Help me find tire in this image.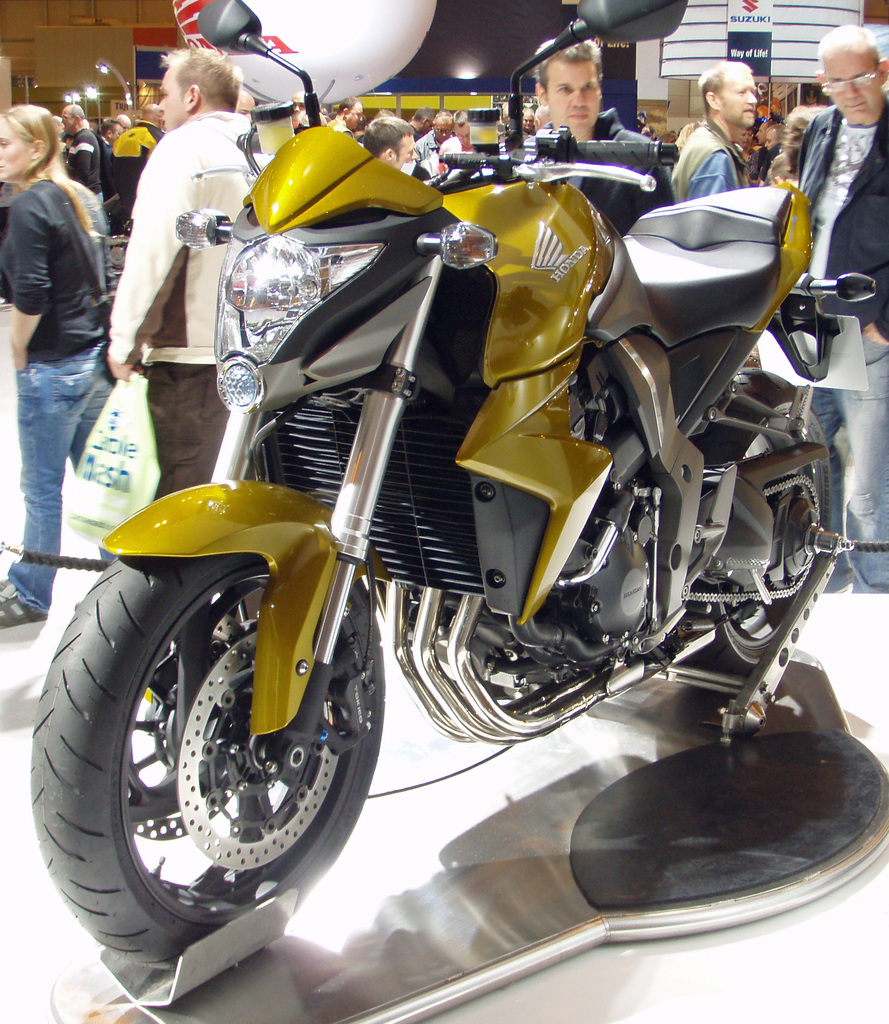
Found it: l=676, t=367, r=832, b=680.
